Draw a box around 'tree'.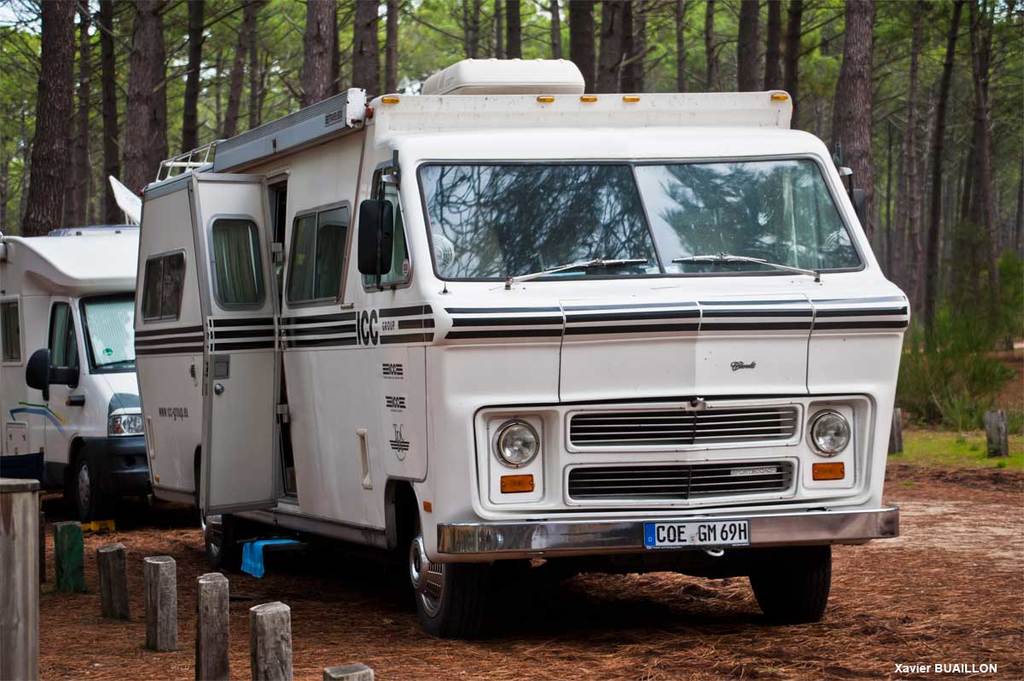
(337, 0, 468, 92).
